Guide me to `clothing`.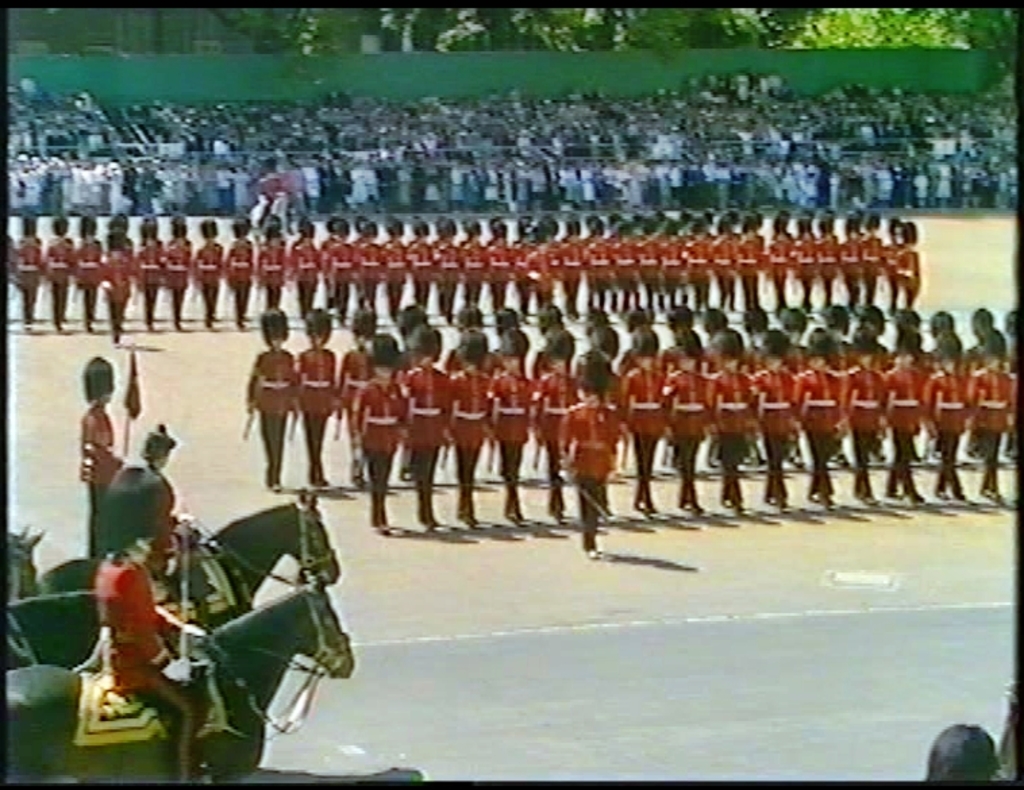
Guidance: (left=746, top=238, right=765, bottom=296).
